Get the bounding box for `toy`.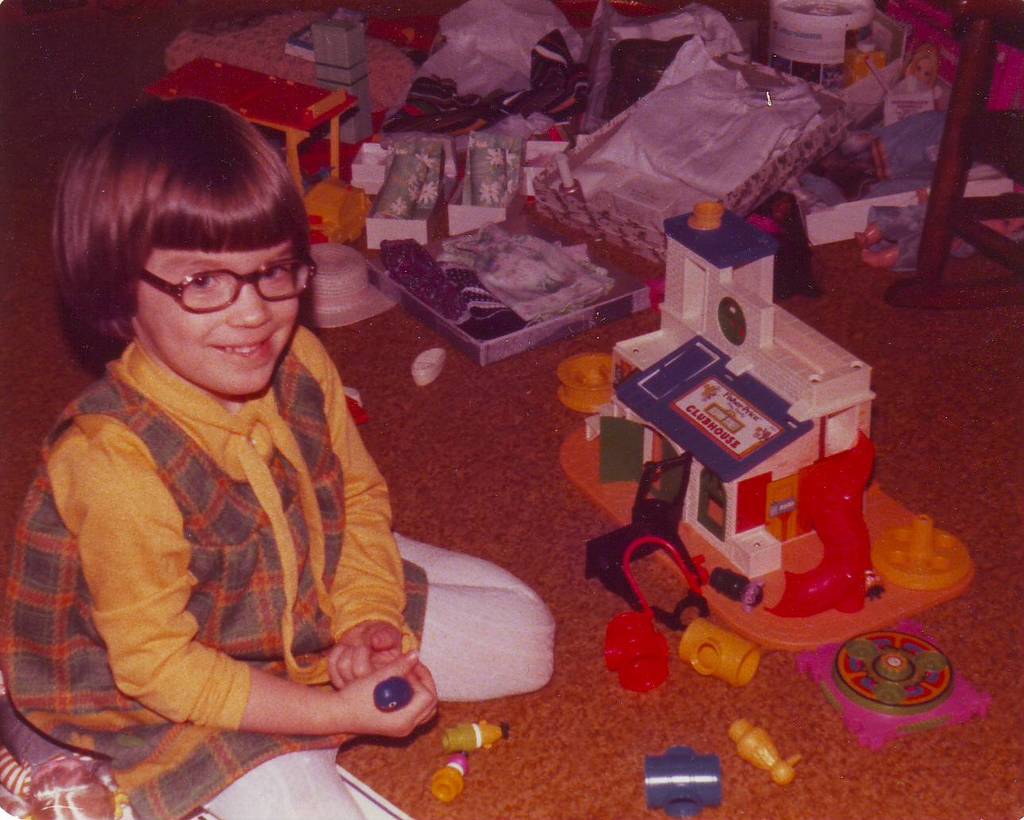
region(372, 0, 451, 60).
